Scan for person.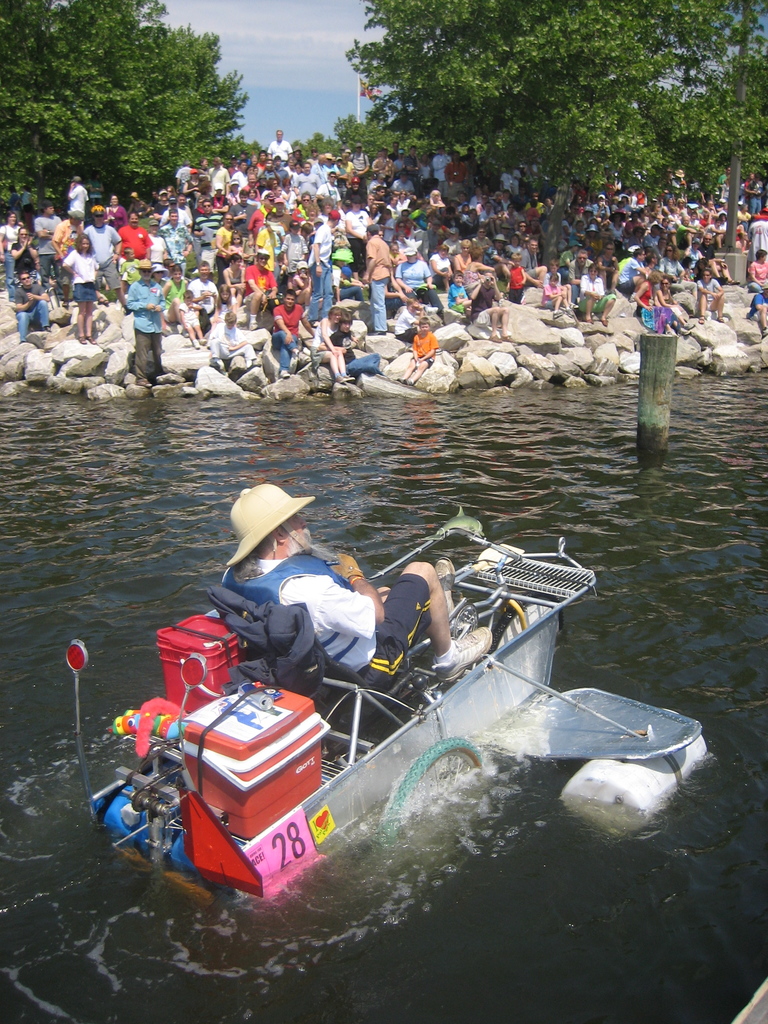
Scan result: [53, 223, 104, 342].
